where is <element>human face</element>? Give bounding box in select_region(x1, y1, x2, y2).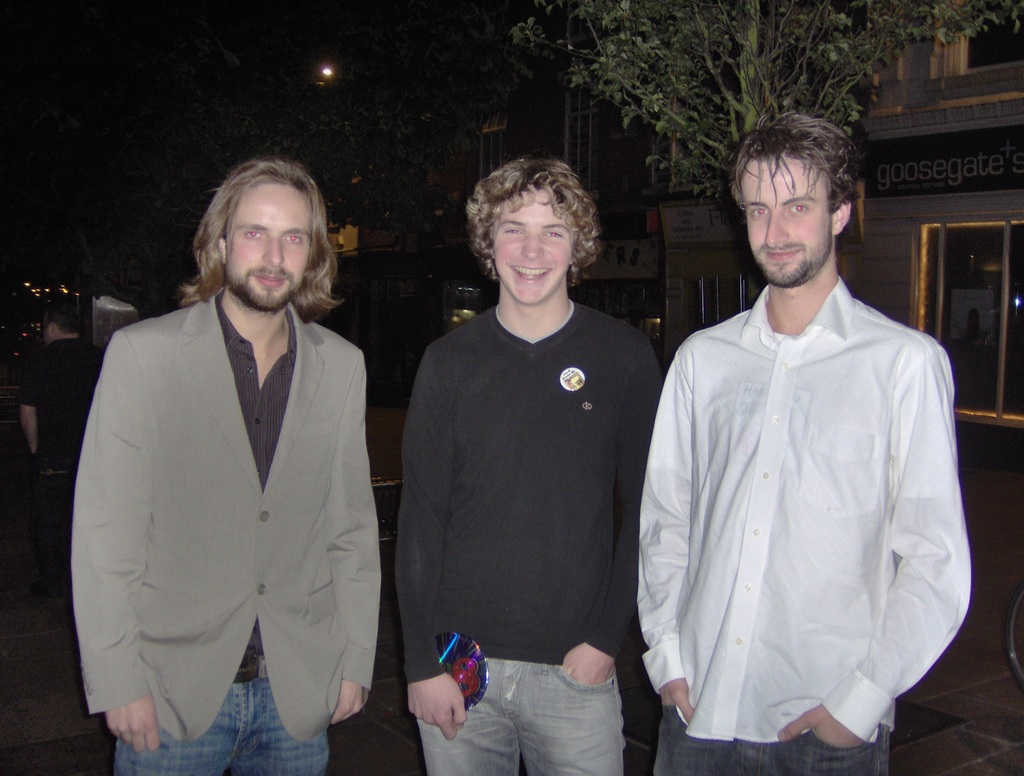
select_region(226, 185, 313, 312).
